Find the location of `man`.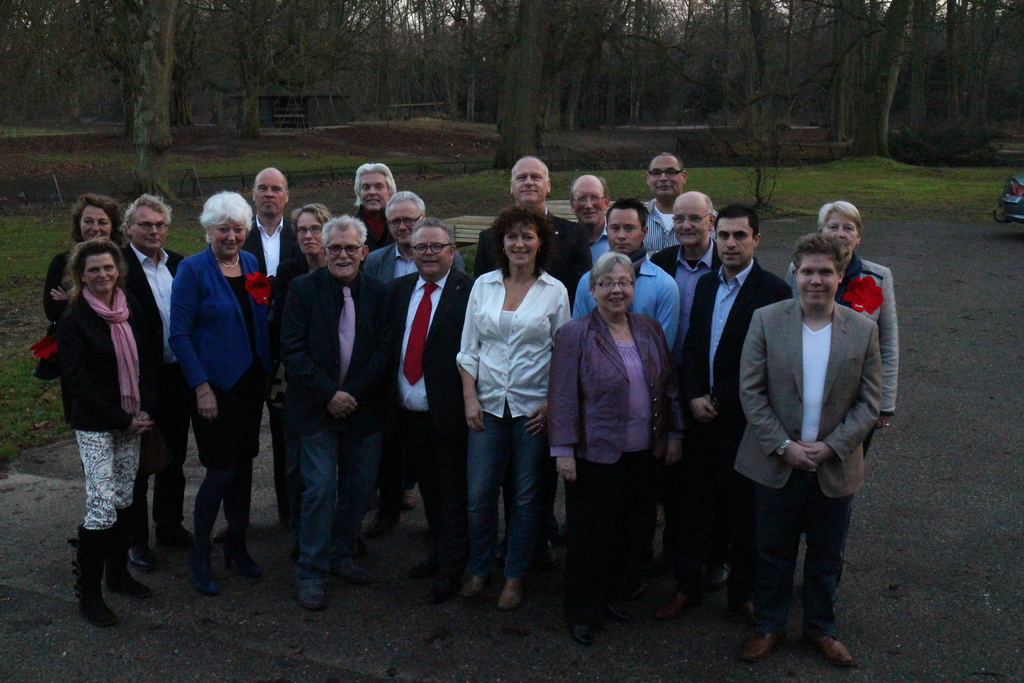
Location: 650, 193, 723, 589.
